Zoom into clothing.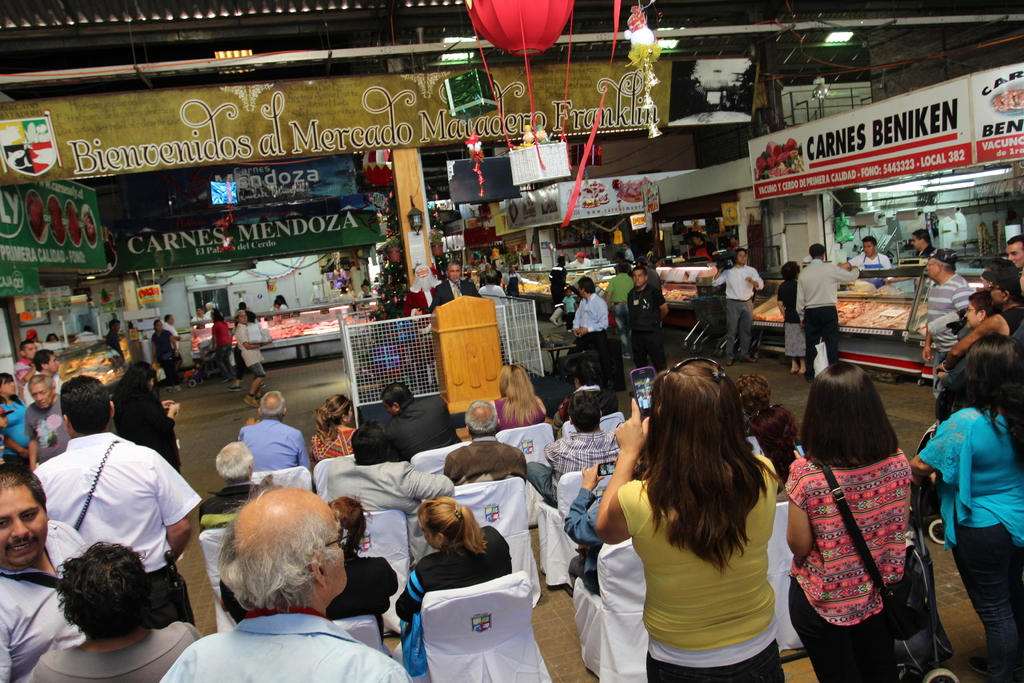
Zoom target: pyautogui.locateOnScreen(234, 420, 307, 475).
